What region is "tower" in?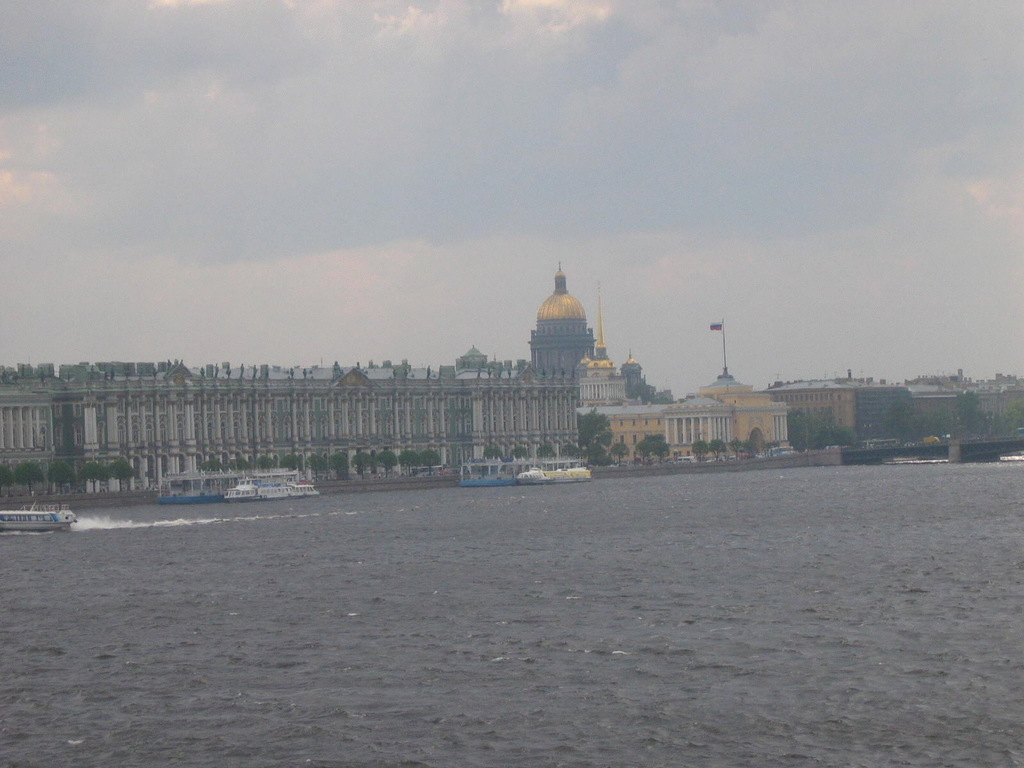
[531,260,594,379].
